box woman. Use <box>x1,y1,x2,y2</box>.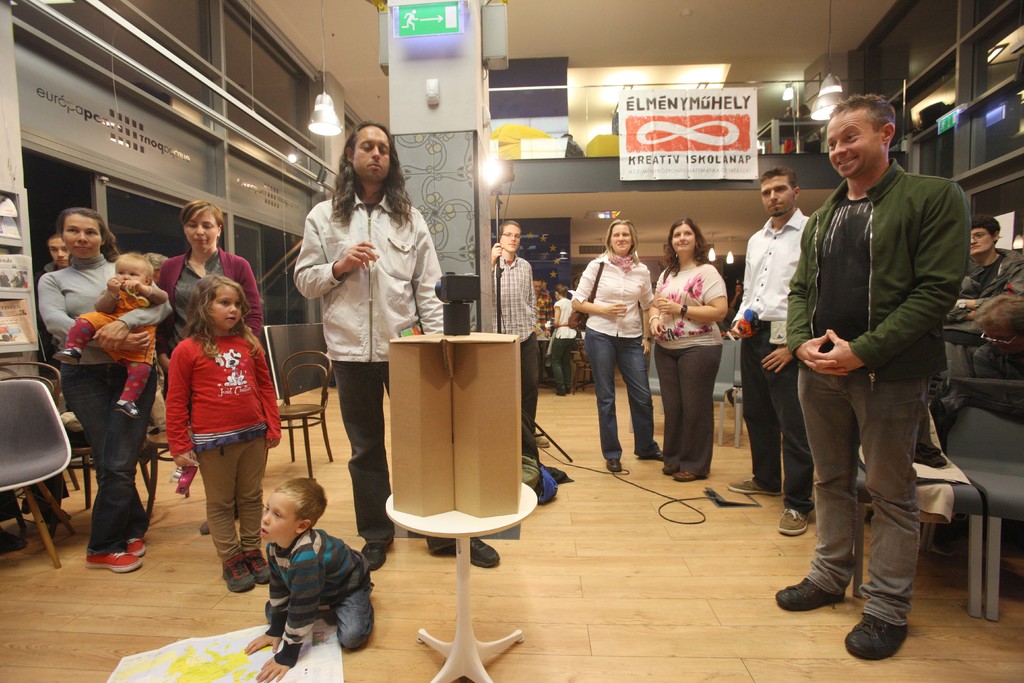
<box>659,222,740,488</box>.
